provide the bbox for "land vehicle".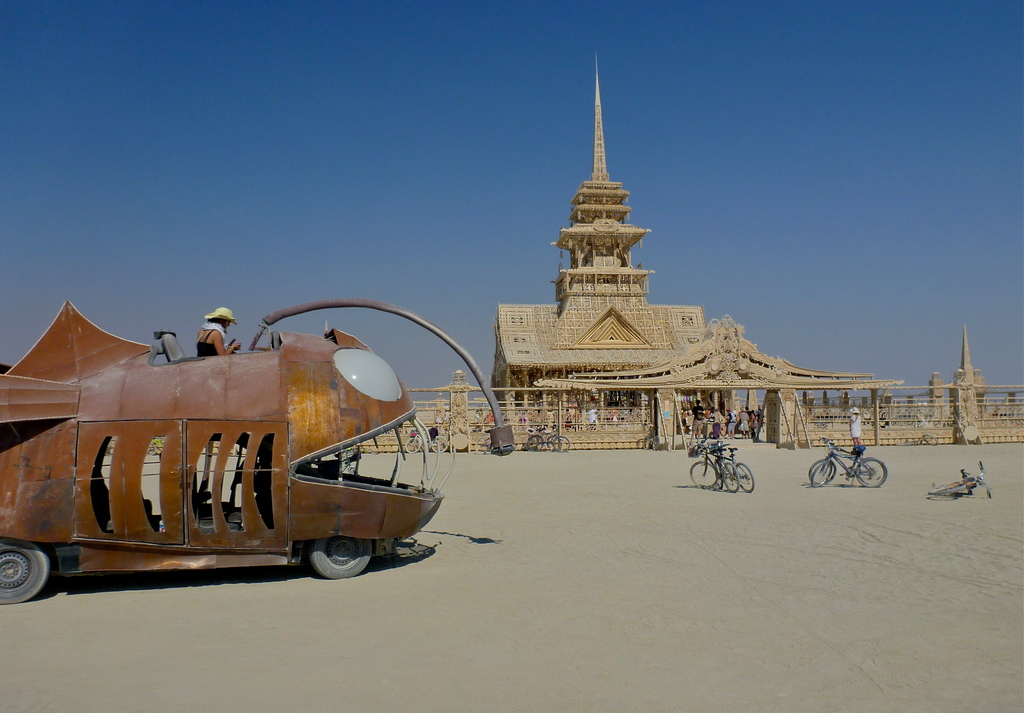
box=[525, 427, 572, 453].
